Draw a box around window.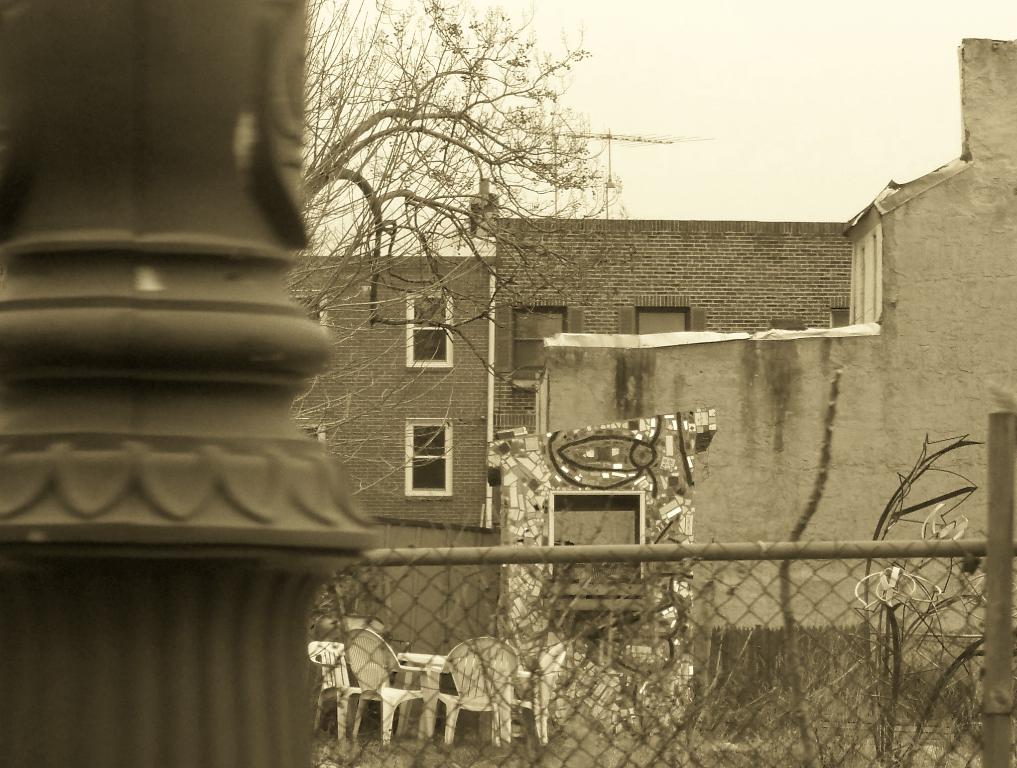
{"left": 512, "top": 311, "right": 565, "bottom": 374}.
